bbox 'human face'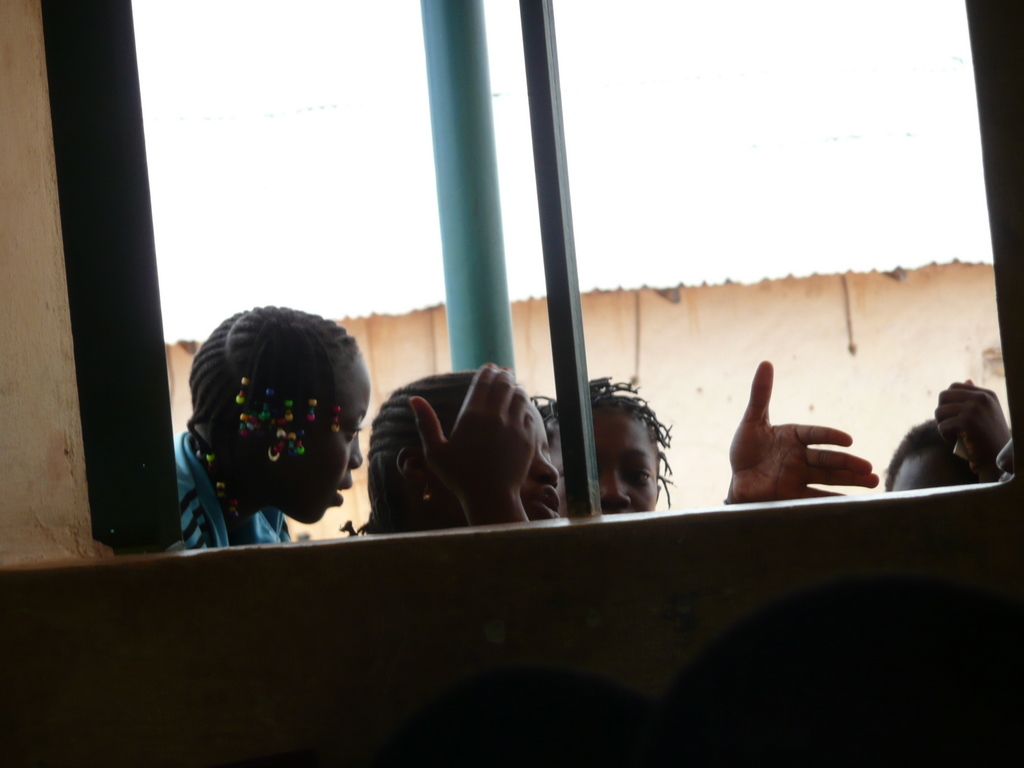
<bbox>264, 362, 363, 528</bbox>
